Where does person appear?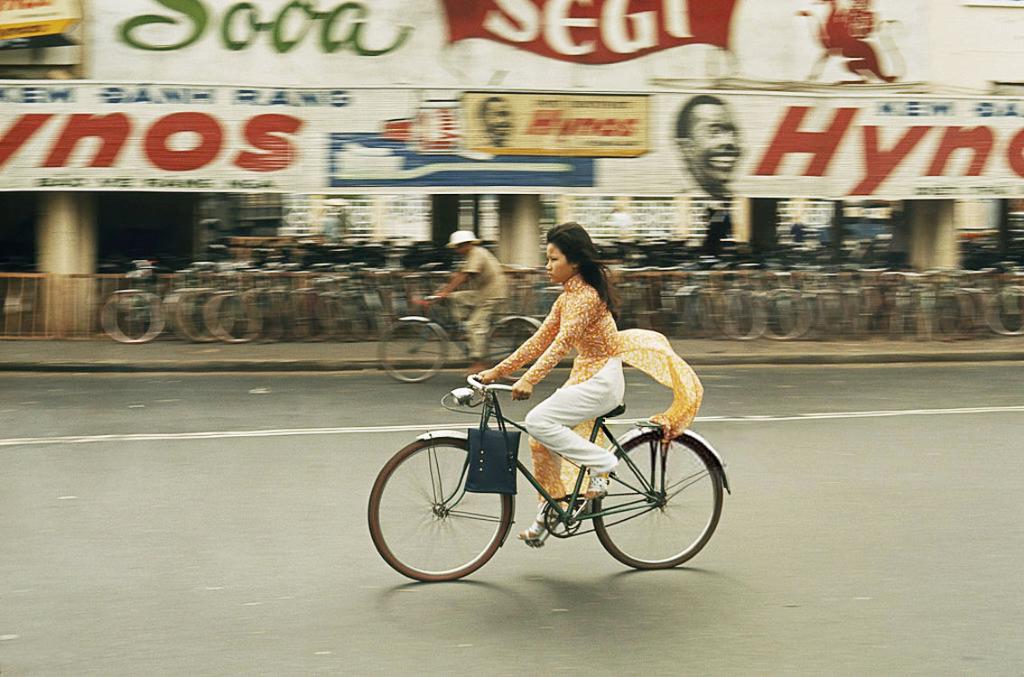
Appears at {"x1": 479, "y1": 94, "x2": 515, "y2": 142}.
